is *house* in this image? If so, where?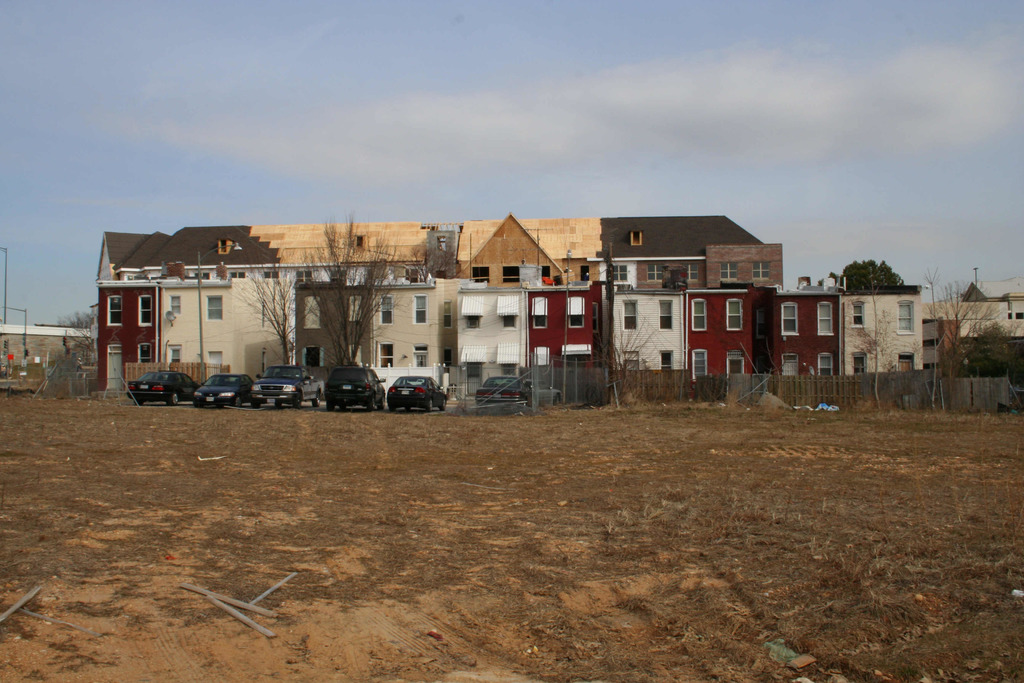
Yes, at Rect(788, 268, 846, 394).
